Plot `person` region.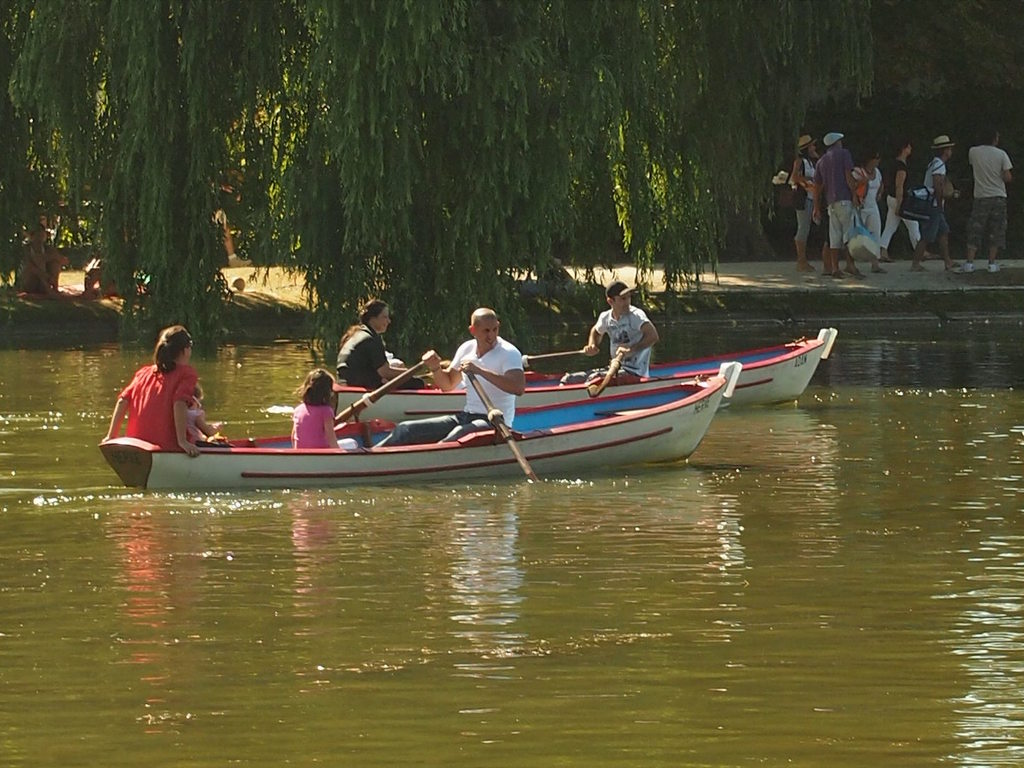
Plotted at locate(579, 285, 659, 385).
